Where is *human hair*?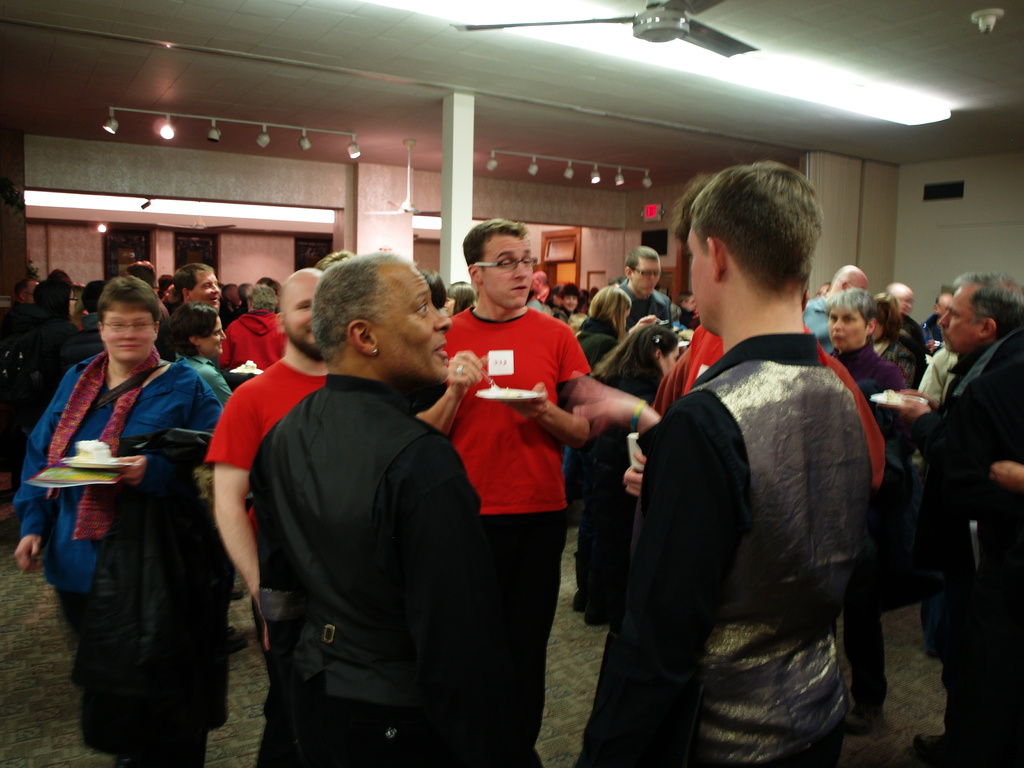
locate(678, 163, 826, 325).
